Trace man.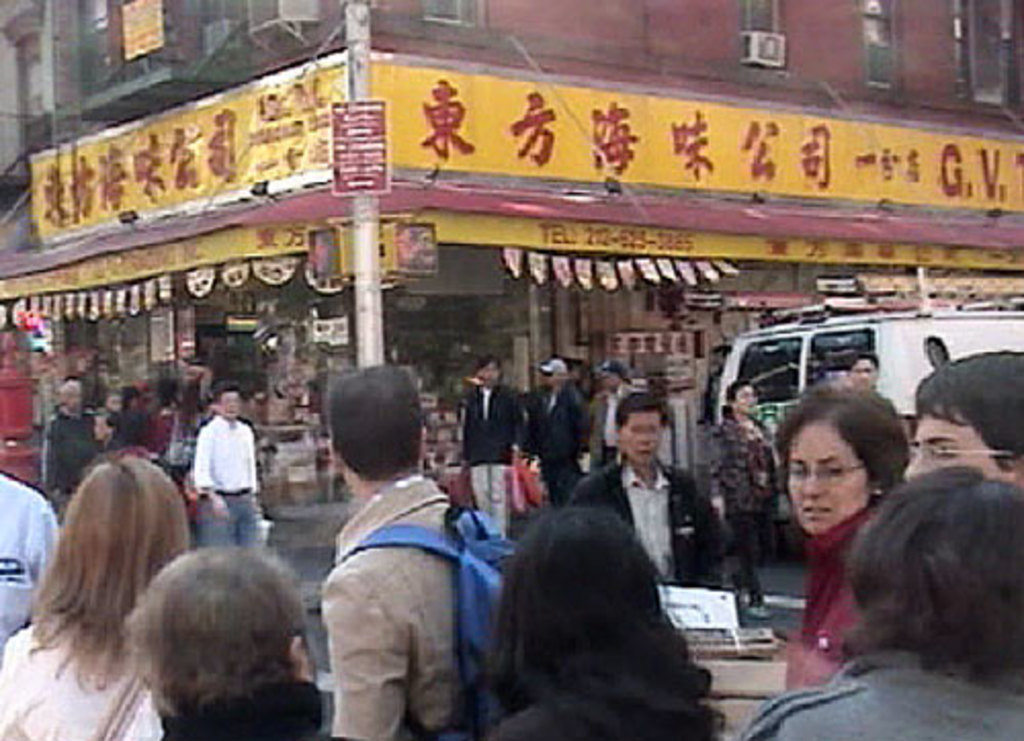
Traced to (188,381,262,553).
